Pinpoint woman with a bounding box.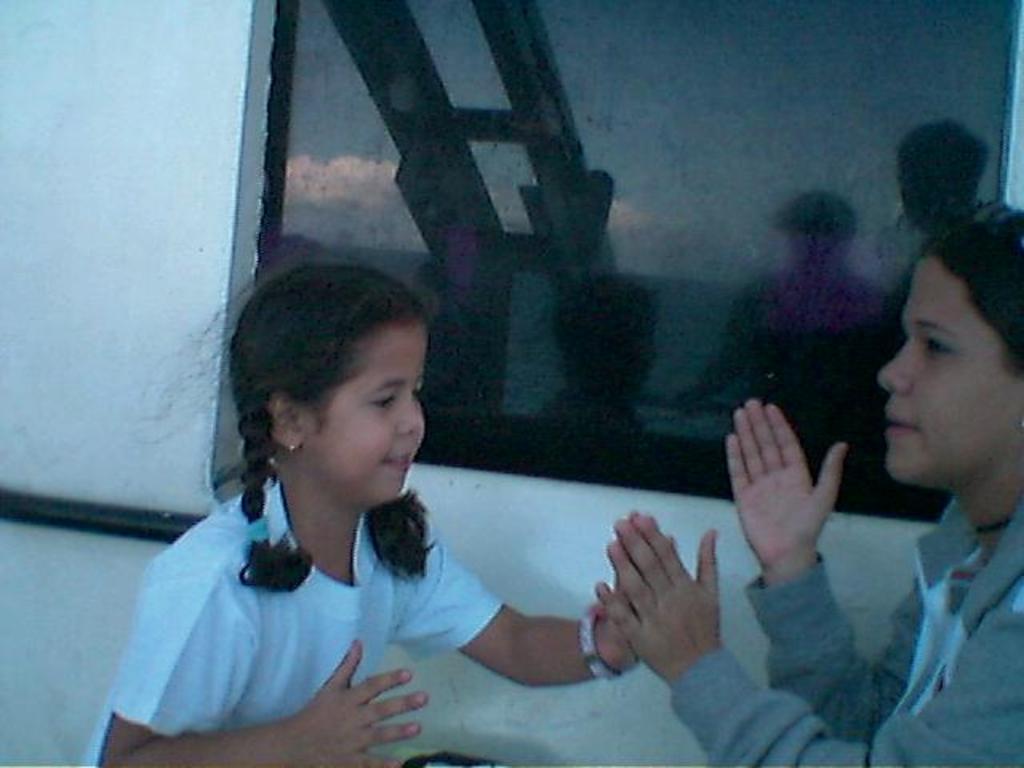
(x1=592, y1=200, x2=1022, y2=766).
